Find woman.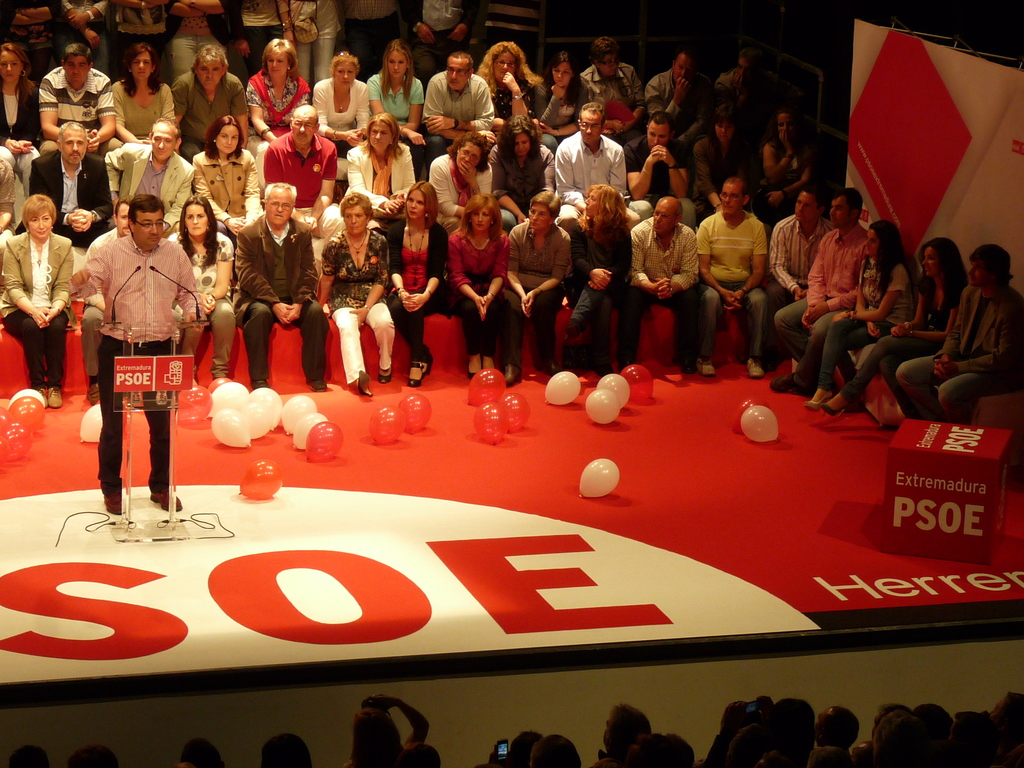
<bbox>473, 40, 547, 124</bbox>.
